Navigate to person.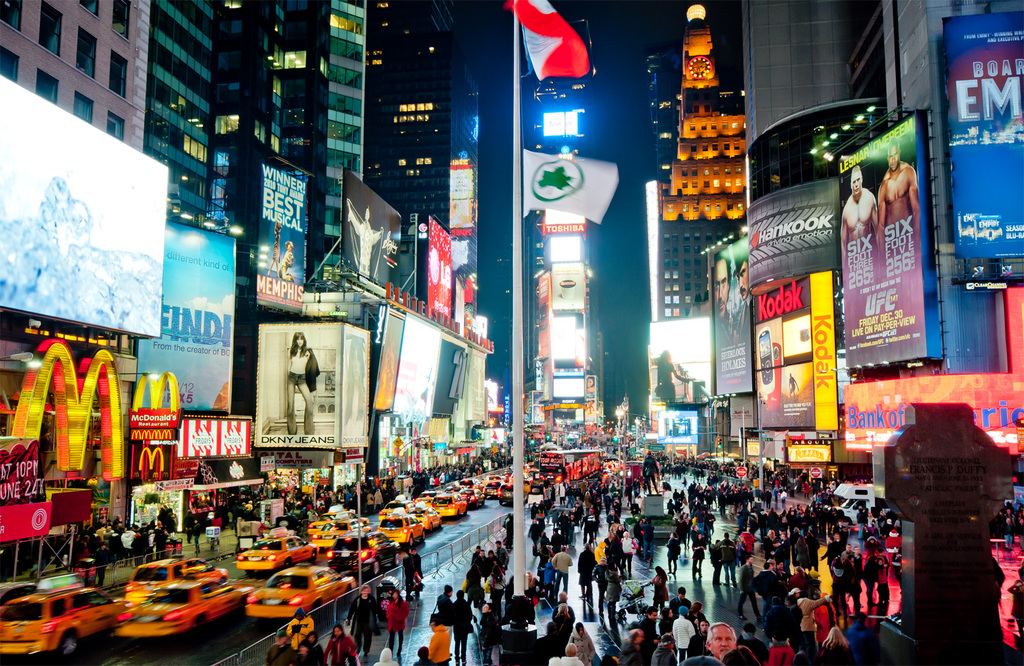
Navigation target: detection(708, 536, 721, 598).
